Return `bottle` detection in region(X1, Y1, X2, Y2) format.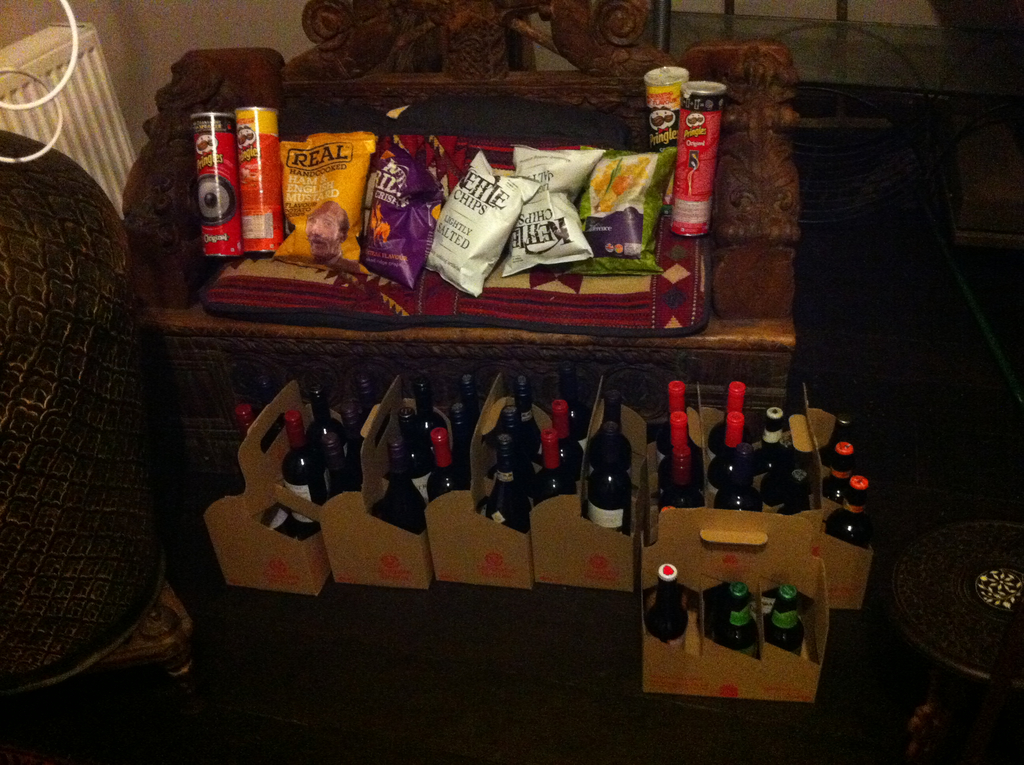
region(283, 405, 329, 555).
